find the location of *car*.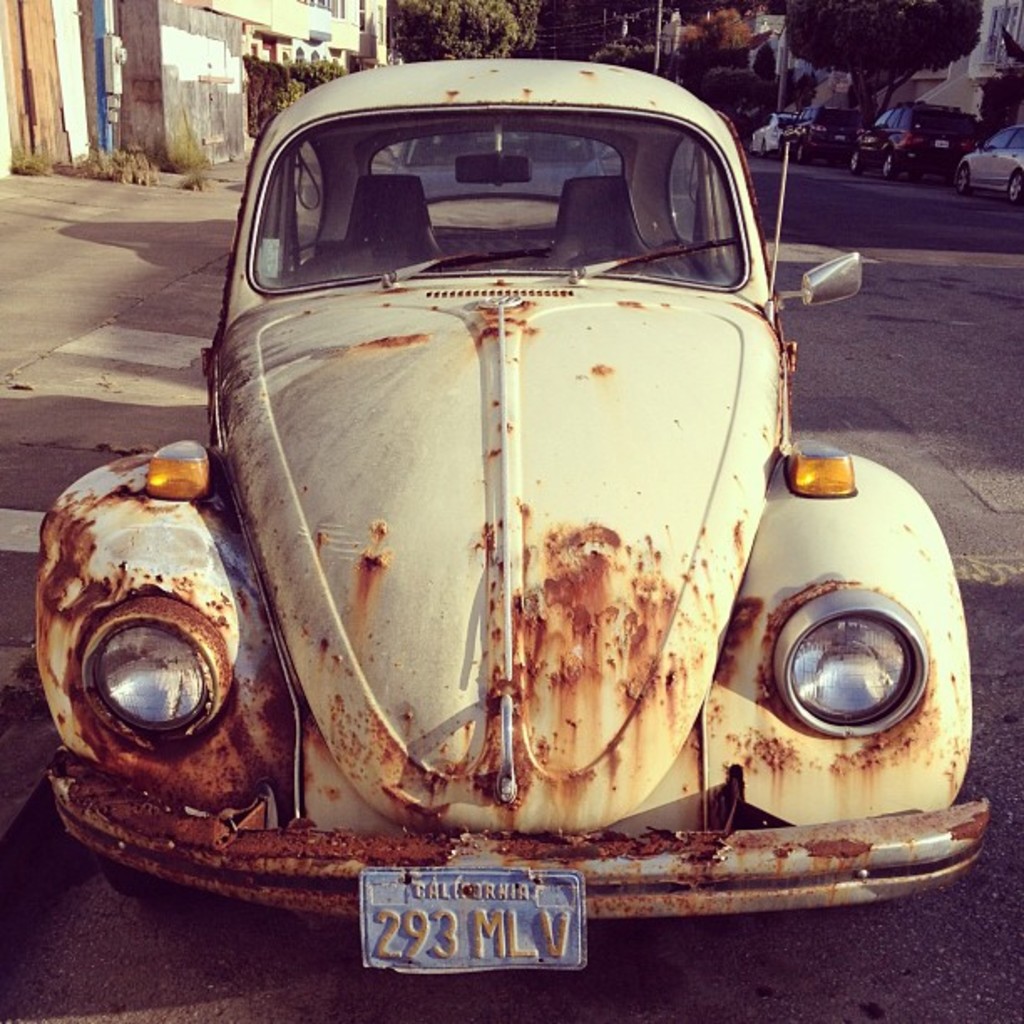
Location: x1=952 y1=120 x2=1022 y2=212.
